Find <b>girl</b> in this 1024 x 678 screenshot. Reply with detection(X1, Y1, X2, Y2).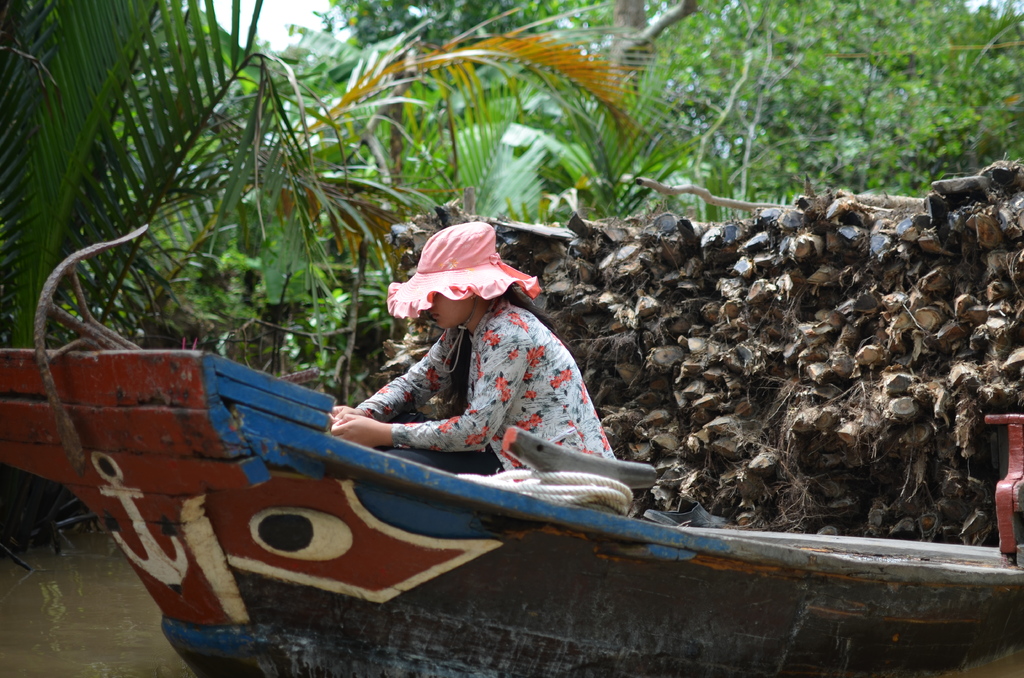
detection(320, 222, 618, 480).
